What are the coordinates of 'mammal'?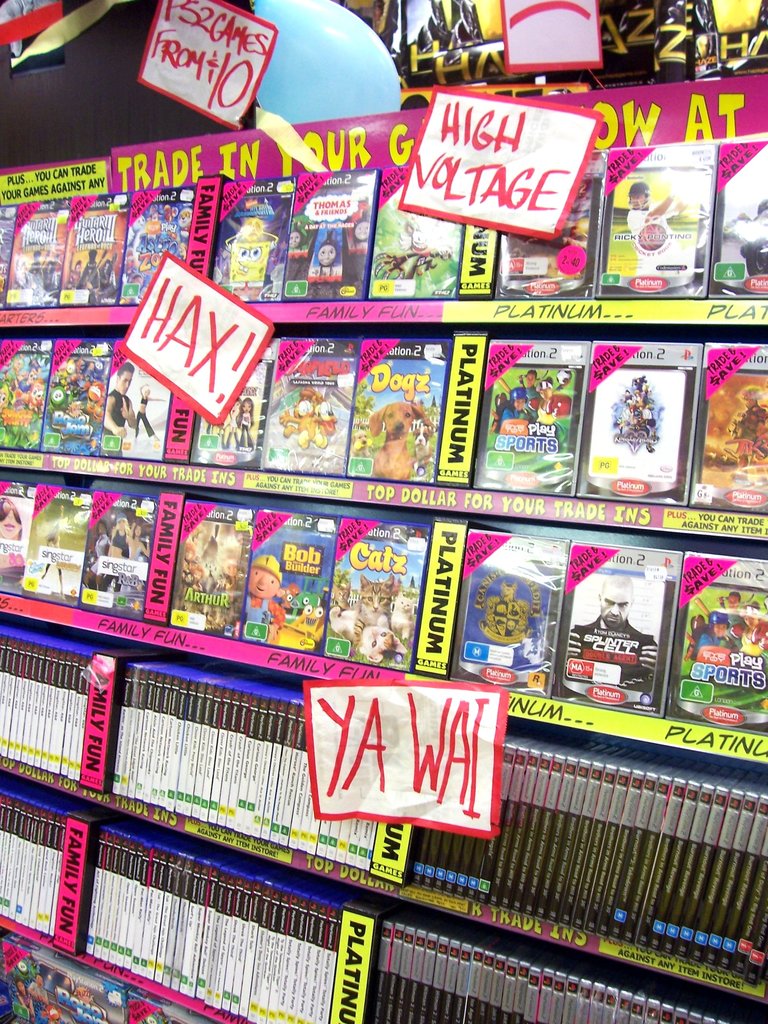
<box>0,492,31,562</box>.
